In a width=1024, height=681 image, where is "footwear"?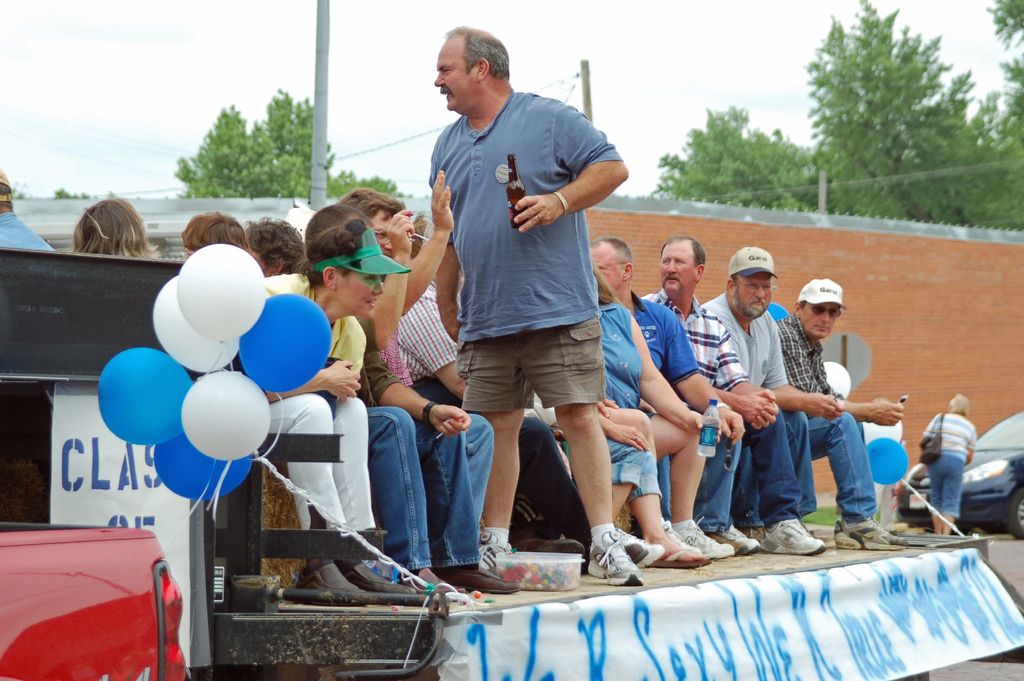
{"x1": 742, "y1": 521, "x2": 766, "y2": 540}.
